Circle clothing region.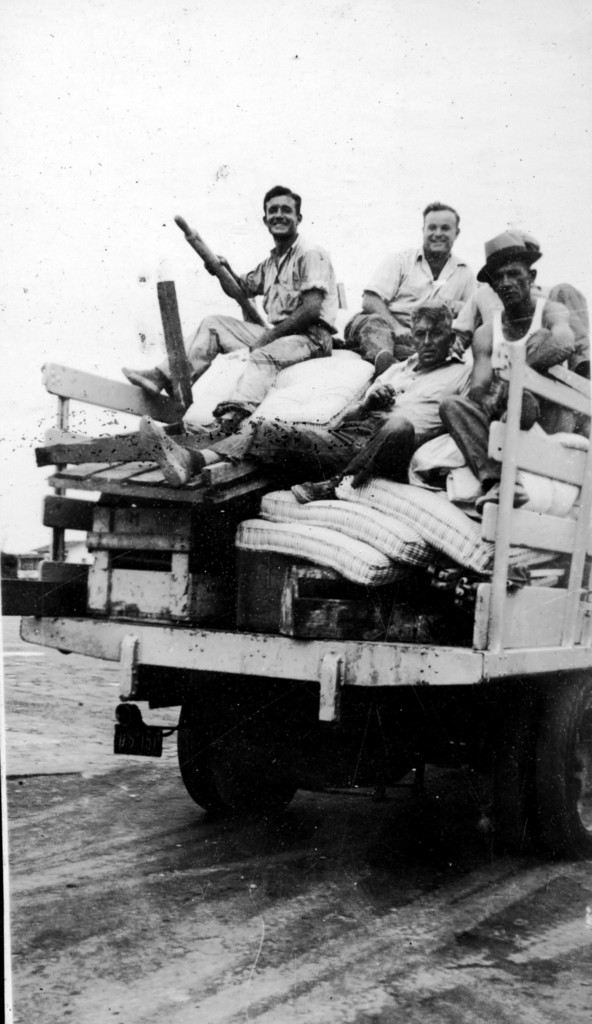
Region: box=[427, 308, 550, 508].
